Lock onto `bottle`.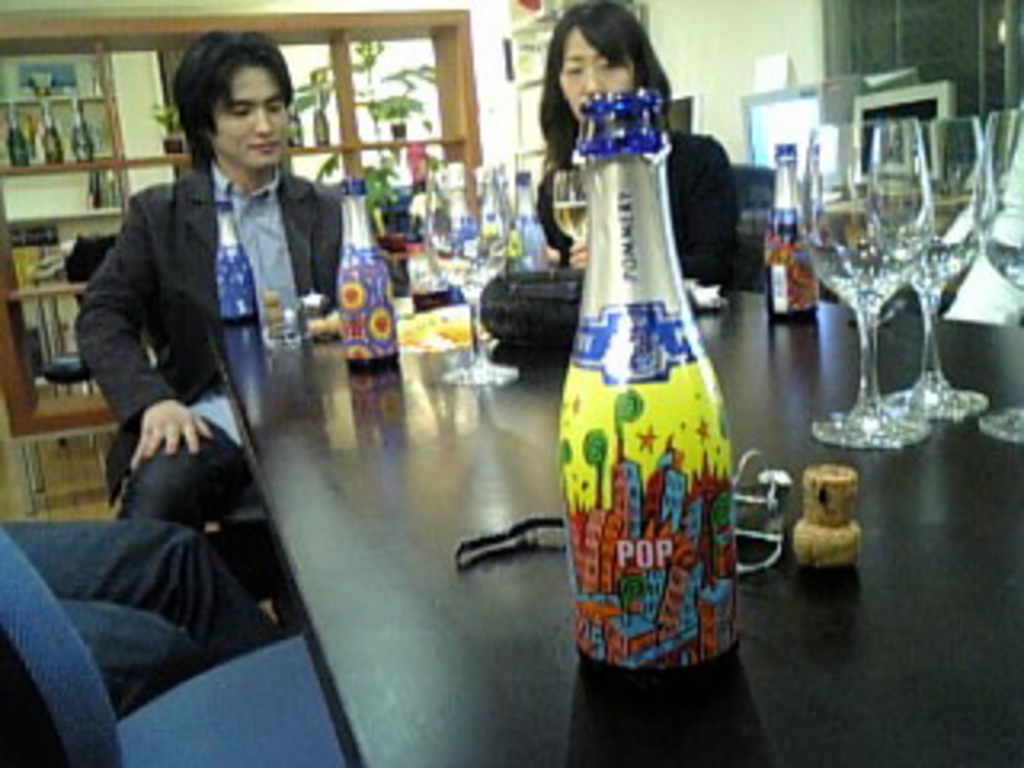
Locked: crop(534, 22, 752, 717).
